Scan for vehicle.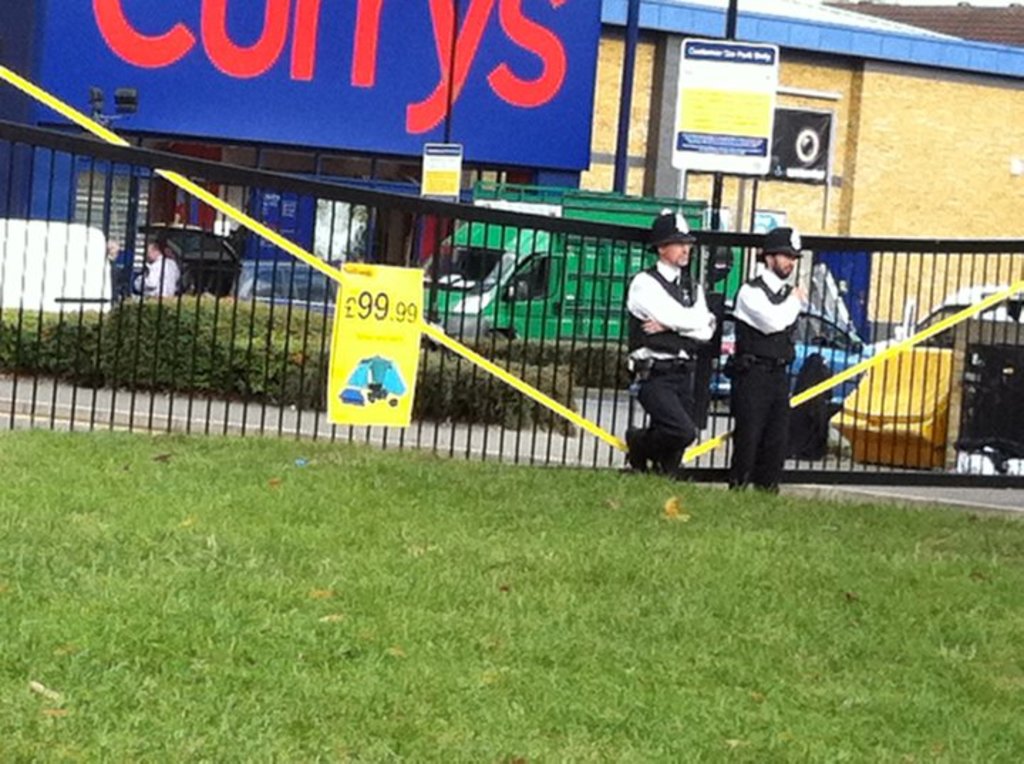
Scan result: {"x1": 404, "y1": 189, "x2": 718, "y2": 349}.
